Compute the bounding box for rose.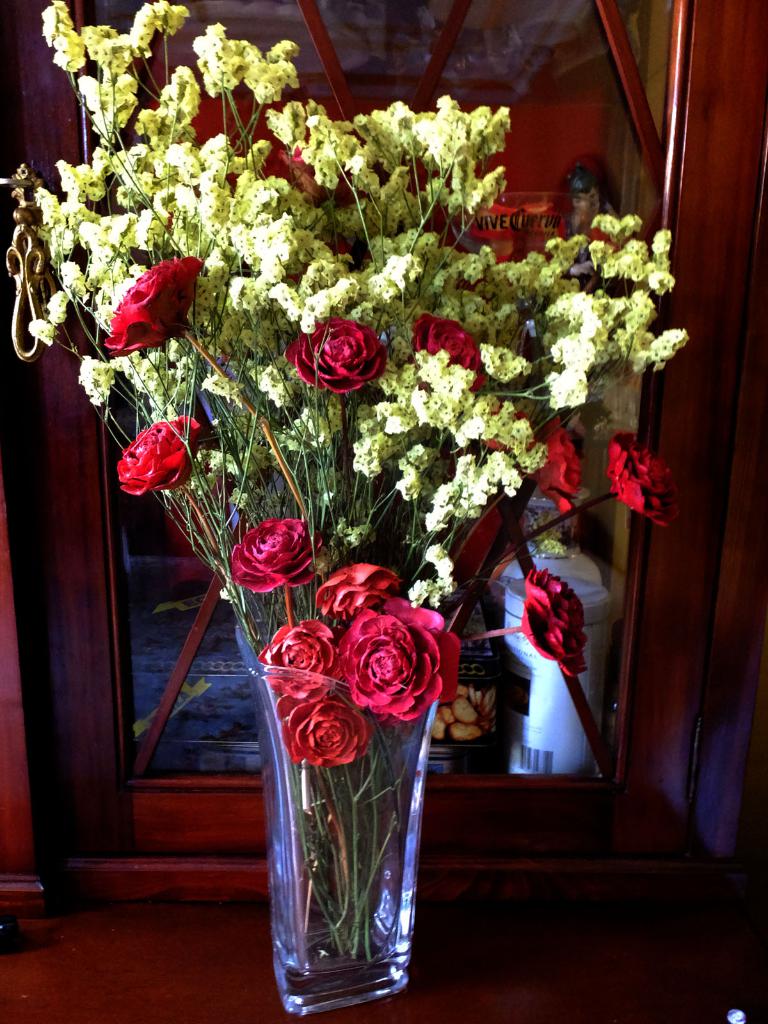
detection(113, 412, 202, 496).
